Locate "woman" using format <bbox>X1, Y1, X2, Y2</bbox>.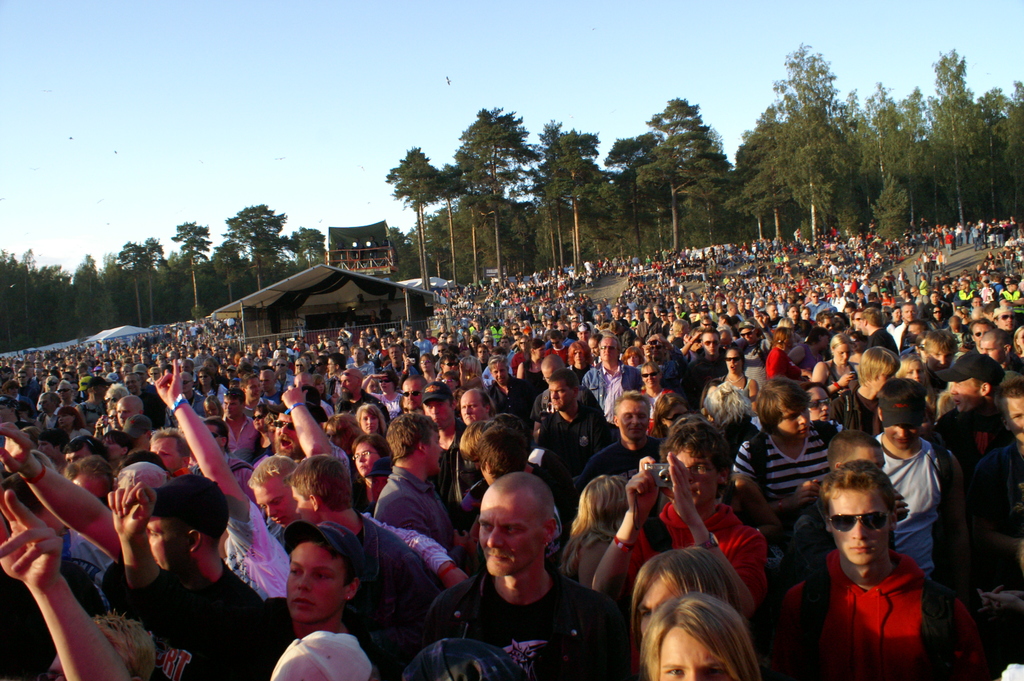
<bbox>348, 400, 390, 431</bbox>.
